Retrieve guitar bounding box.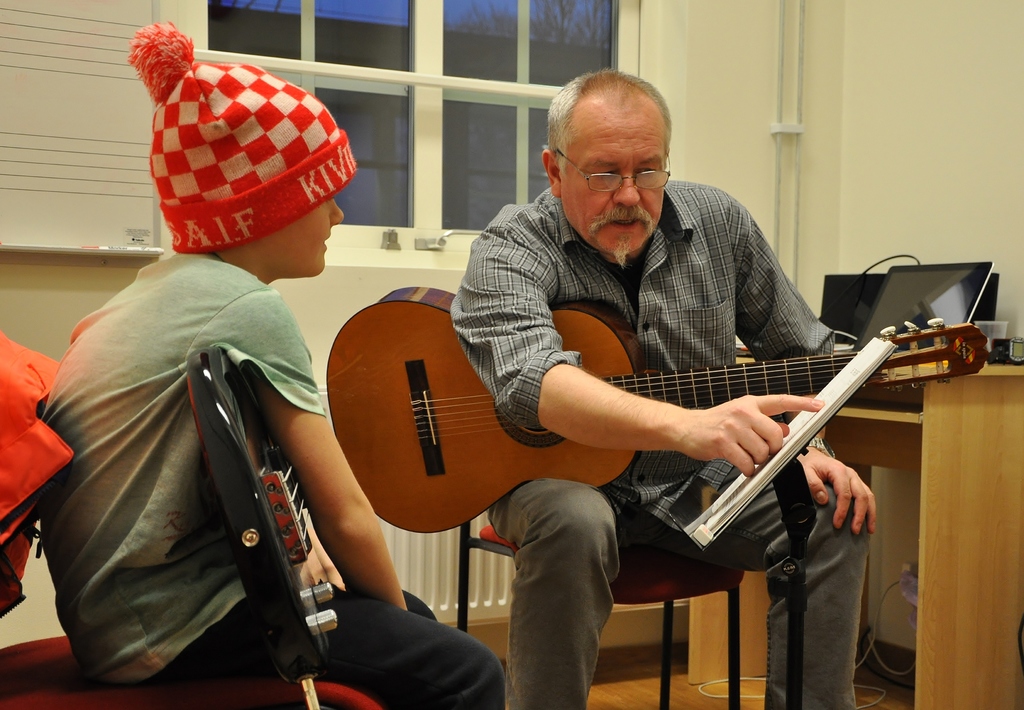
Bounding box: 323,286,989,536.
